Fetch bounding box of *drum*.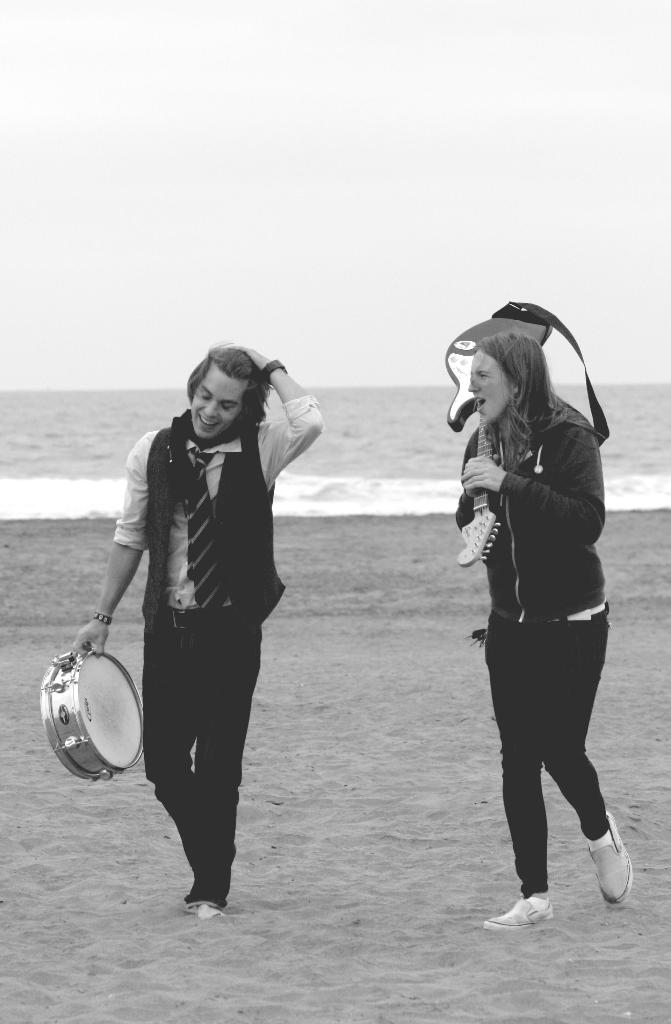
Bbox: crop(38, 650, 143, 780).
